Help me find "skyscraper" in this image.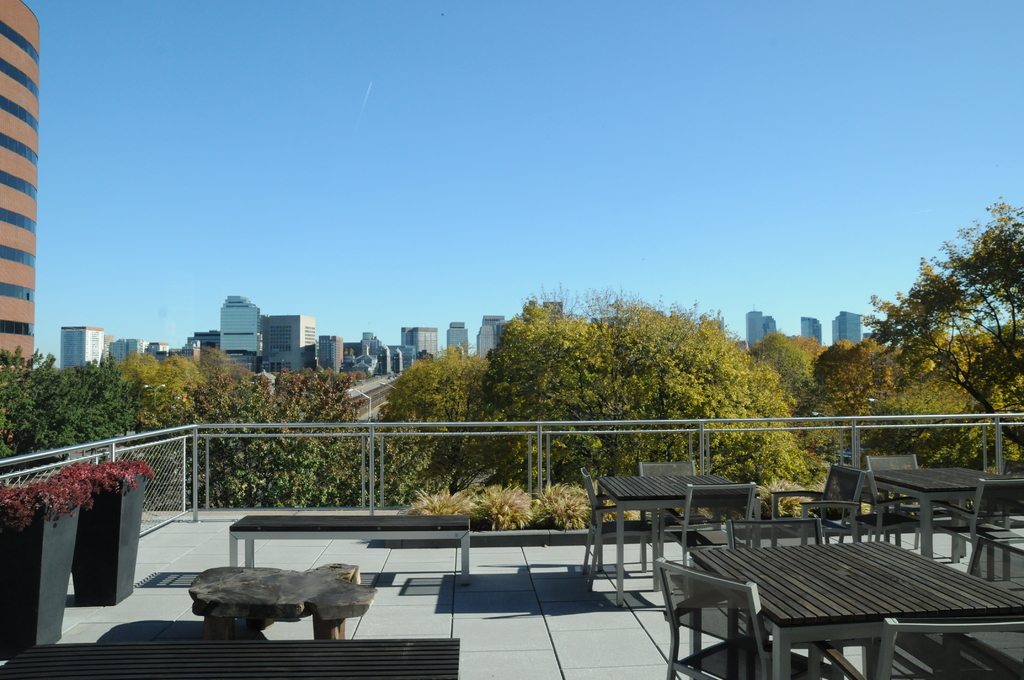
Found it: left=0, top=0, right=47, bottom=387.
